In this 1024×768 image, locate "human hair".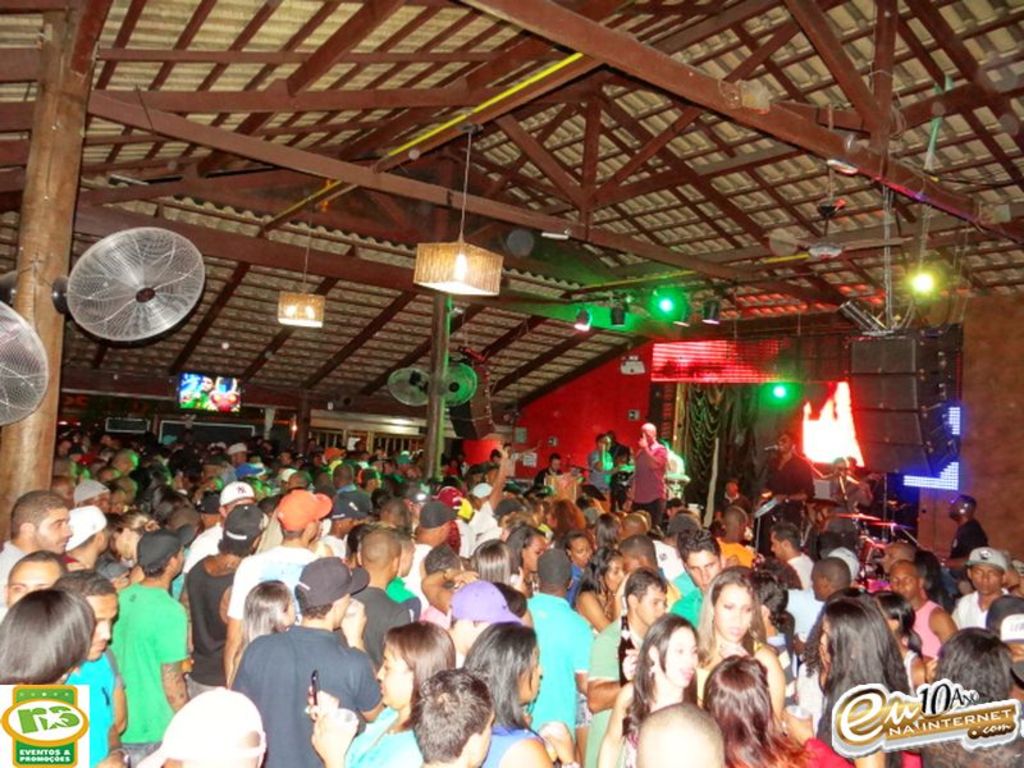
Bounding box: BBox(749, 576, 797, 646).
